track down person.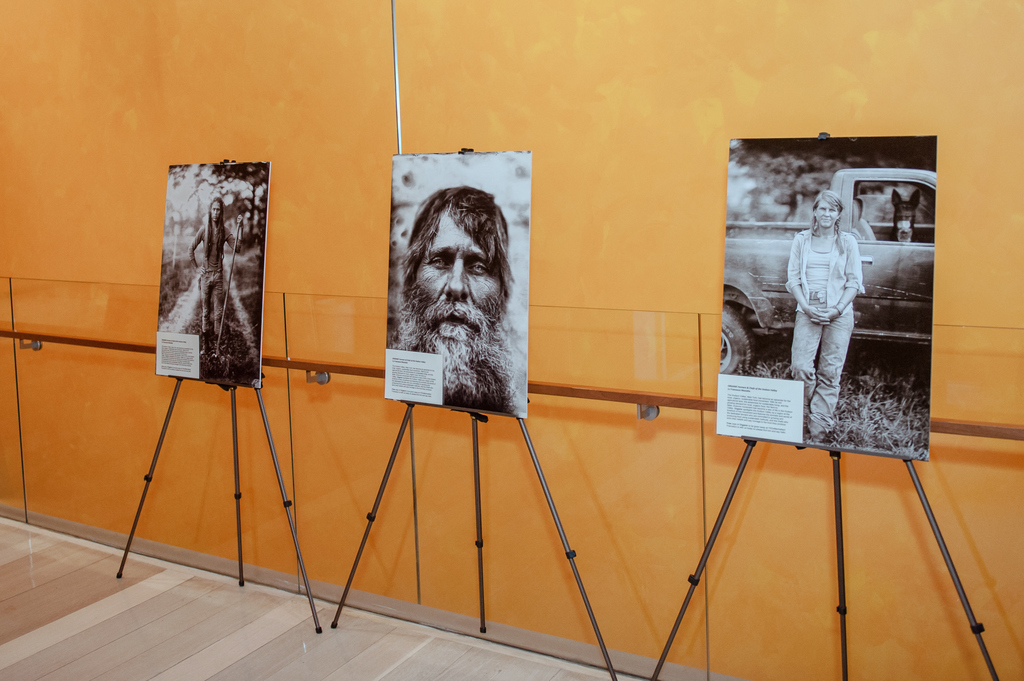
Tracked to detection(396, 191, 521, 418).
